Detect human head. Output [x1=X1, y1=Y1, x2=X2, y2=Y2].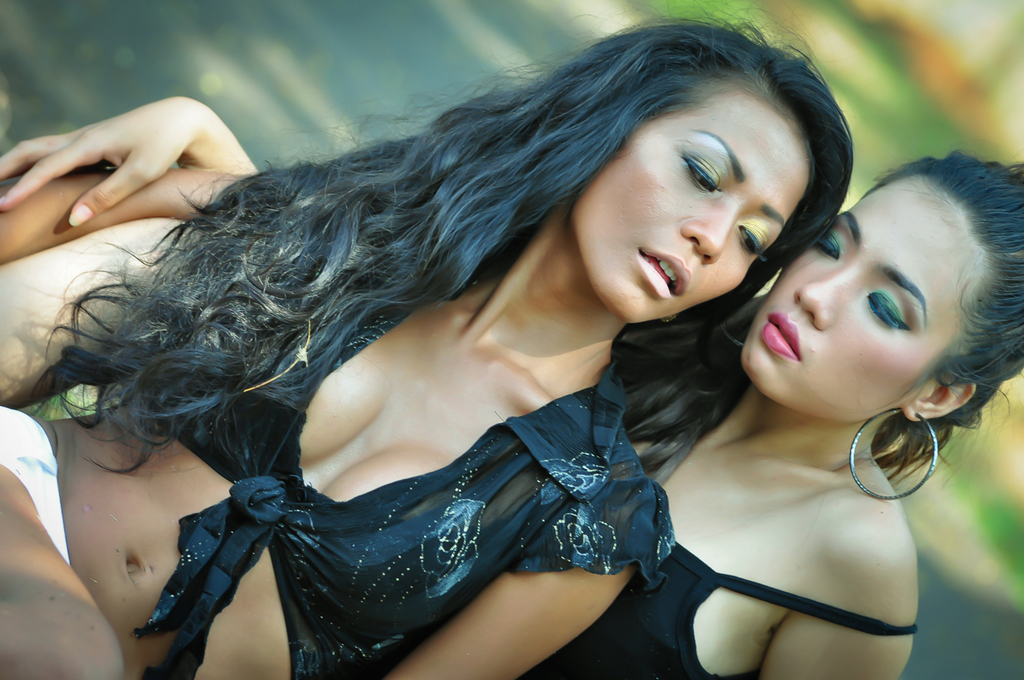
[x1=742, y1=139, x2=1006, y2=448].
